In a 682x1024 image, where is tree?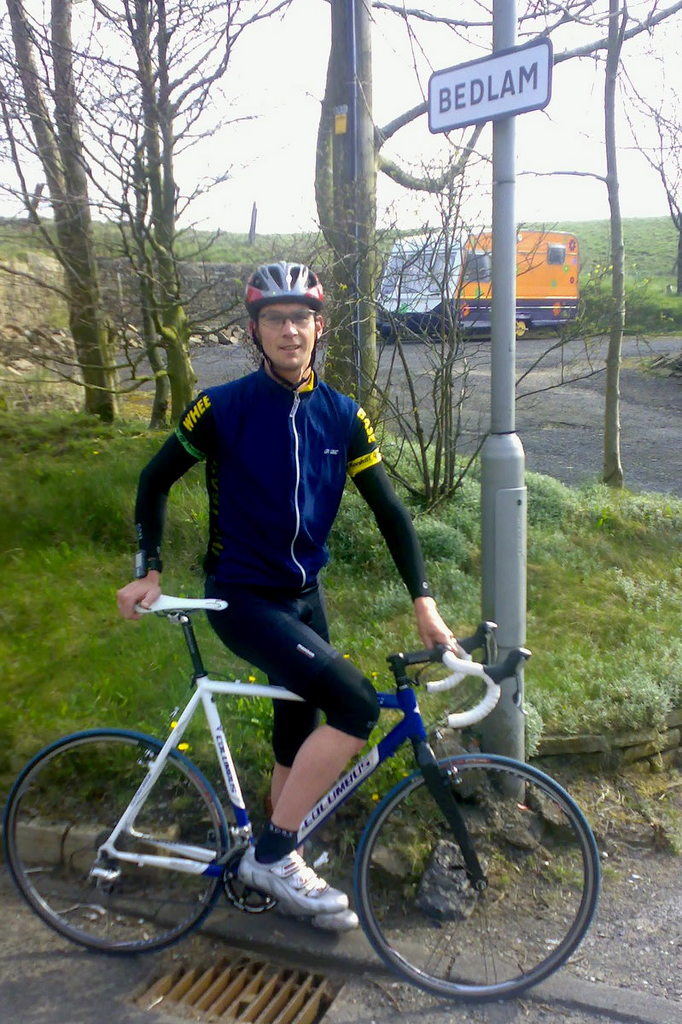
(left=0, top=0, right=121, bottom=412).
